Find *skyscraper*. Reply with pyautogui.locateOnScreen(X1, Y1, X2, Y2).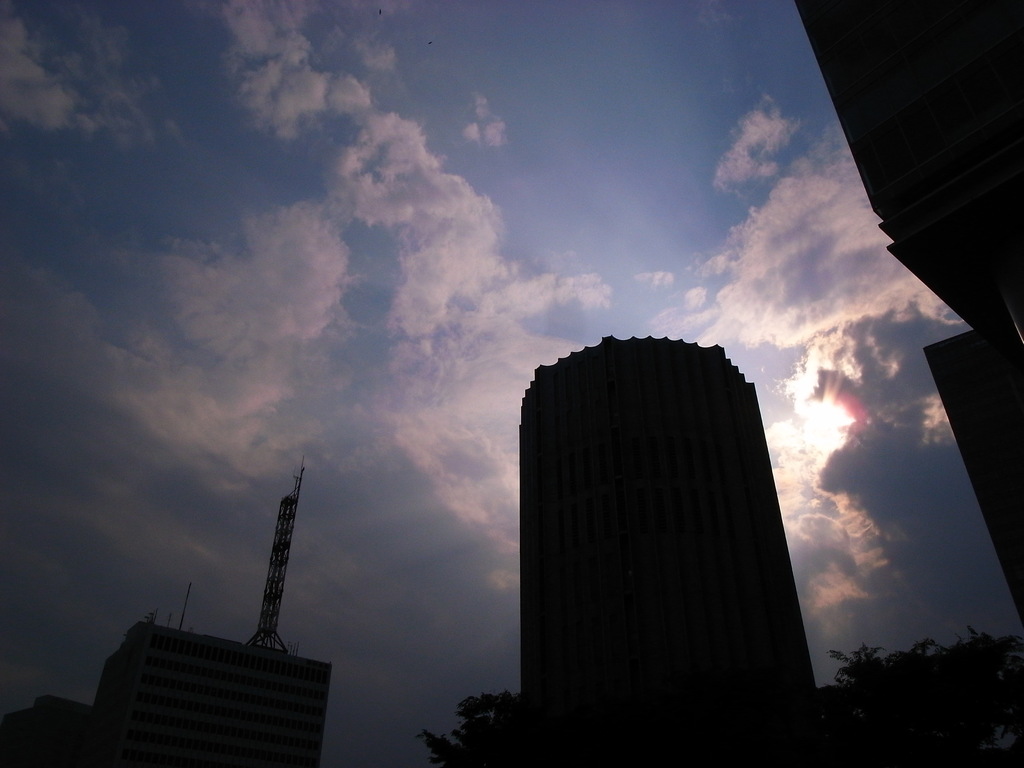
pyautogui.locateOnScreen(787, 0, 1023, 370).
